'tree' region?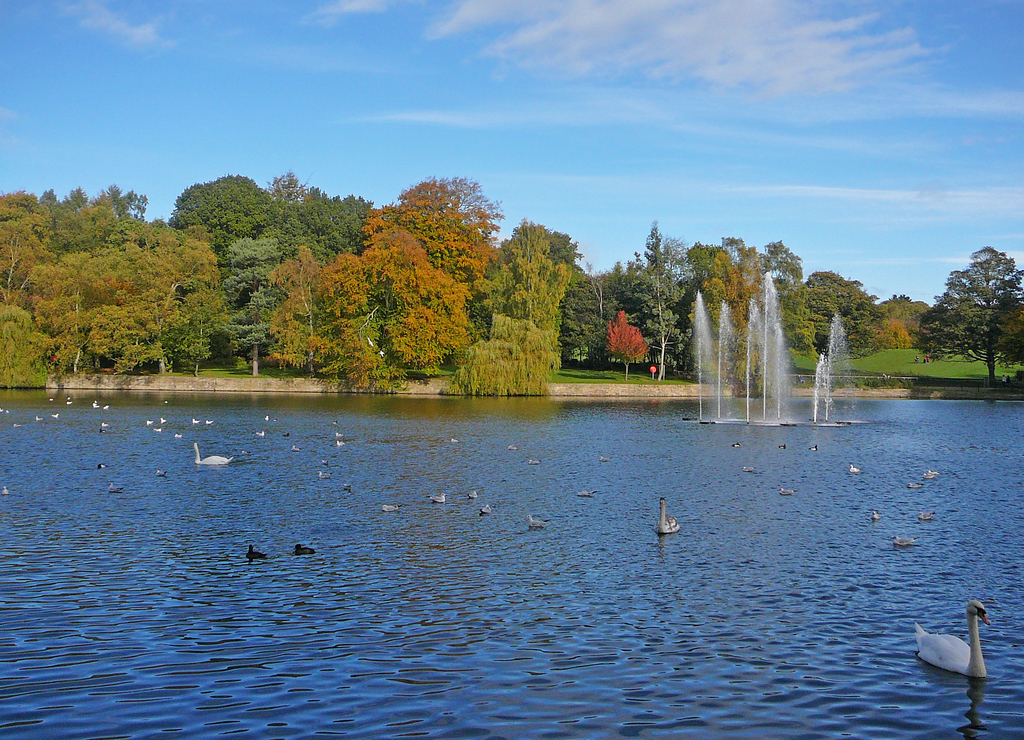
172 166 289 254
